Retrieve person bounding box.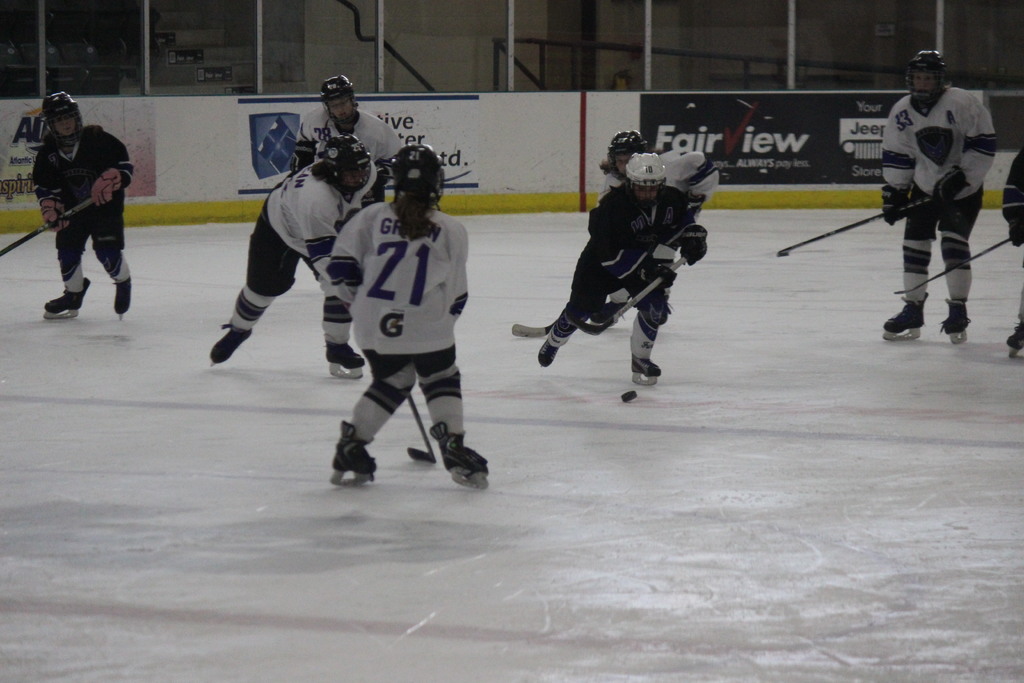
Bounding box: (left=881, top=50, right=993, bottom=331).
